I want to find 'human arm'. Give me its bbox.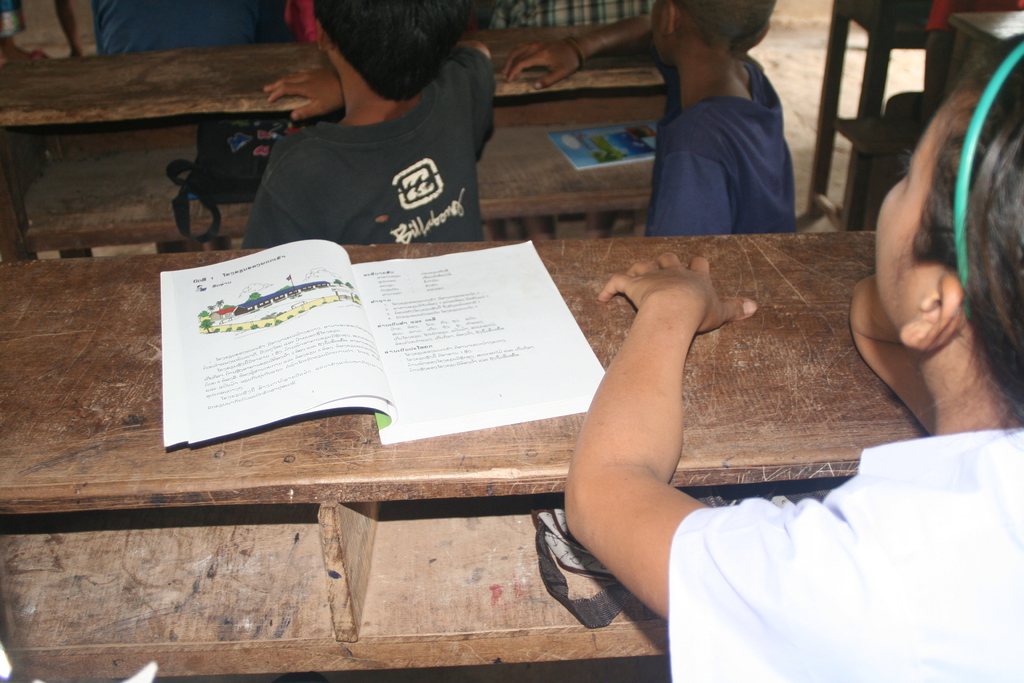
[851,270,941,431].
